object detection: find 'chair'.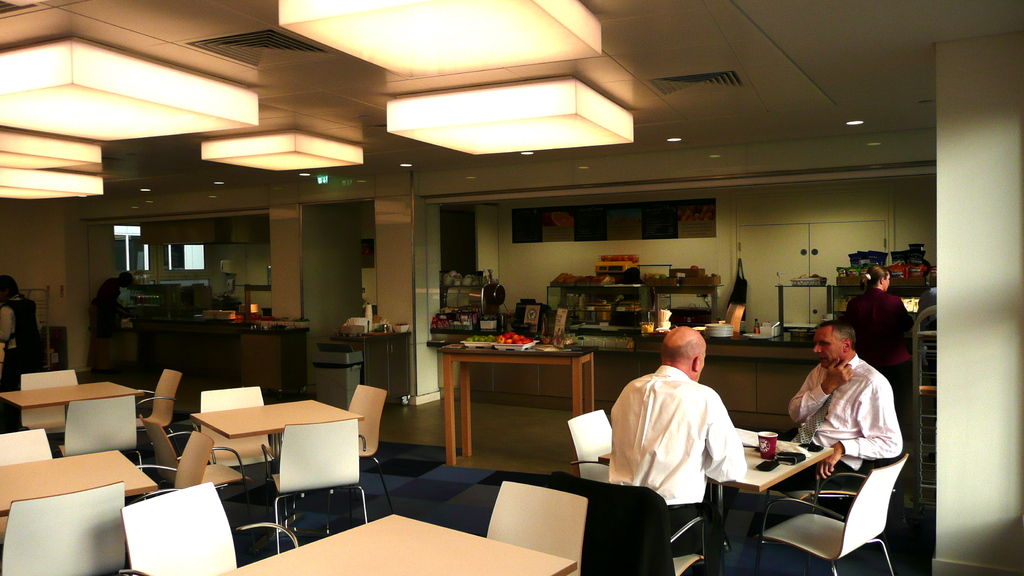
(x1=317, y1=382, x2=394, y2=536).
